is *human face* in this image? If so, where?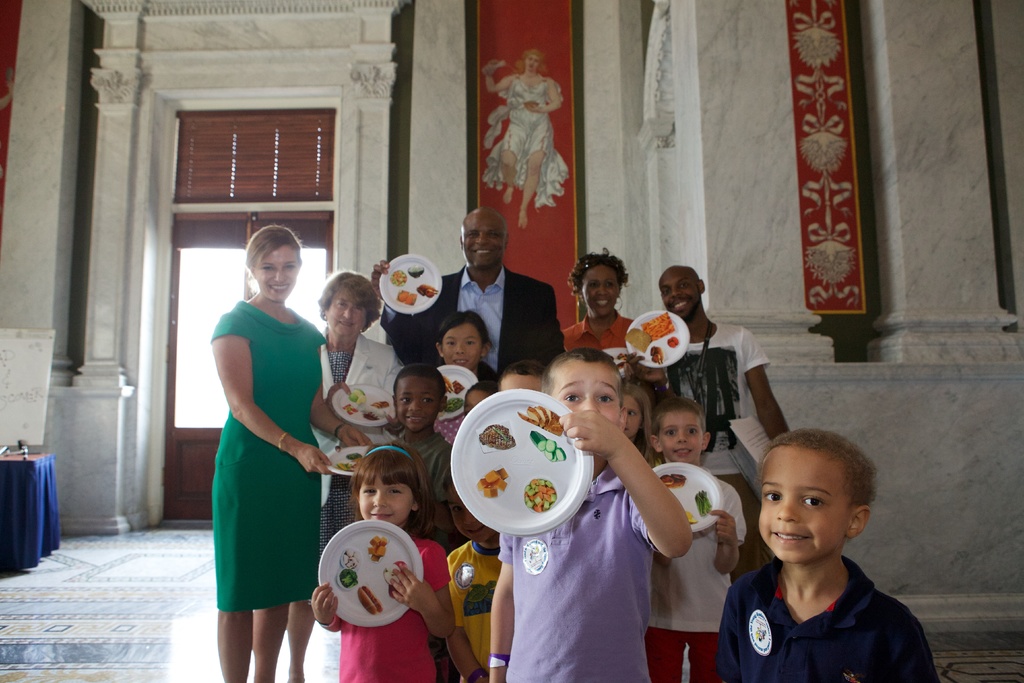
Yes, at l=542, t=356, r=617, b=429.
